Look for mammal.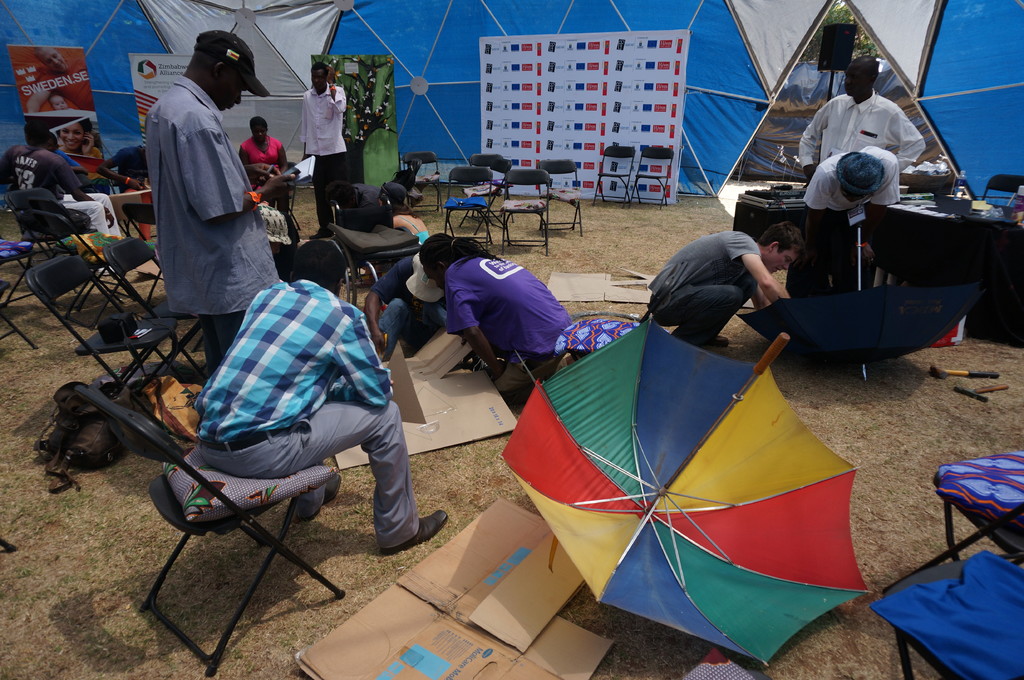
Found: region(55, 120, 101, 174).
